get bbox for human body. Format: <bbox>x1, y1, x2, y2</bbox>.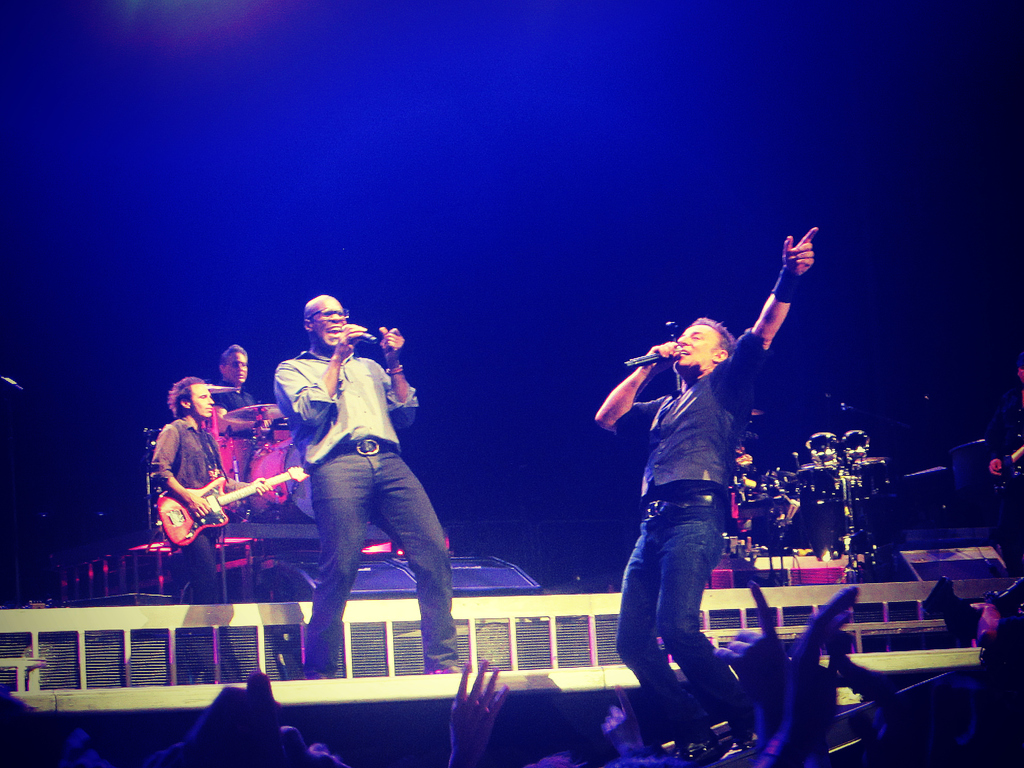
<bbox>592, 223, 825, 752</bbox>.
